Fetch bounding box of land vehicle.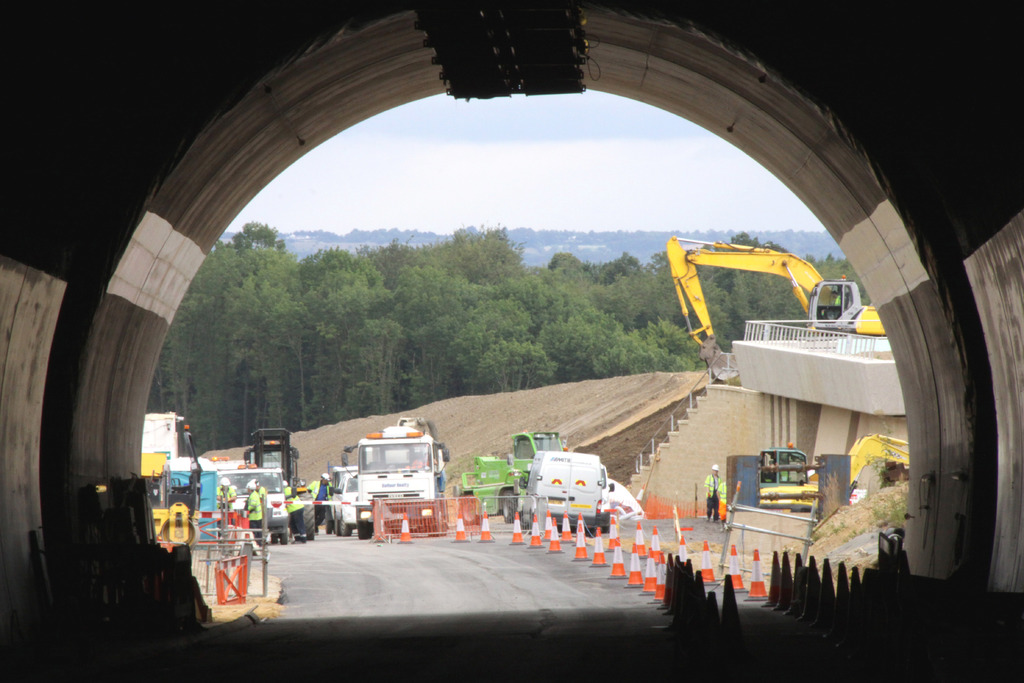
Bbox: [x1=147, y1=448, x2=194, y2=543].
